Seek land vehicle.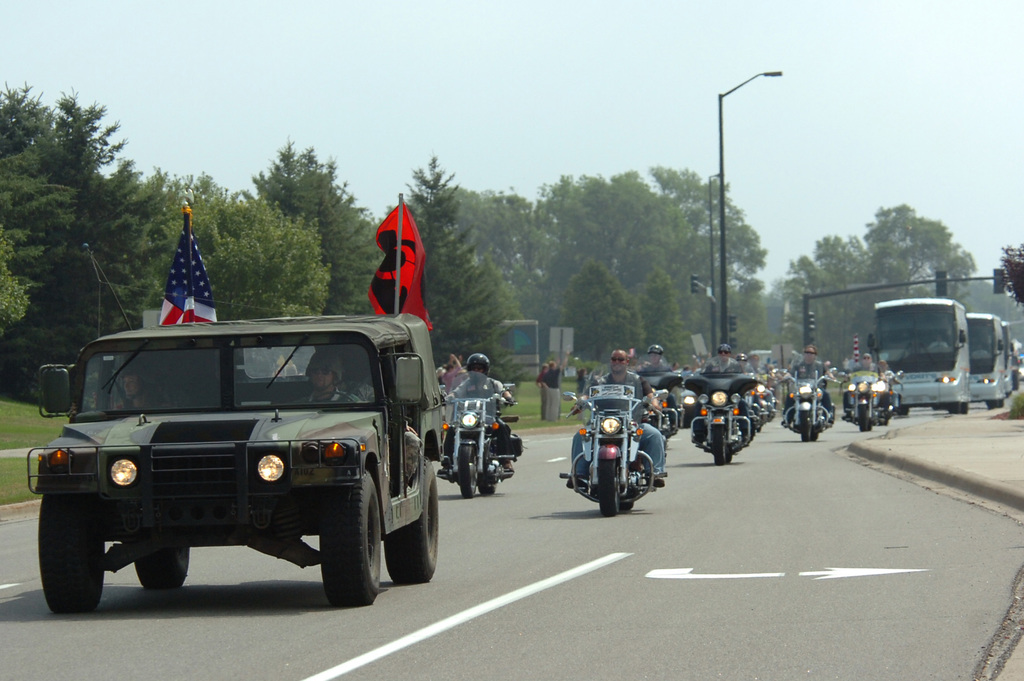
detection(445, 369, 521, 501).
